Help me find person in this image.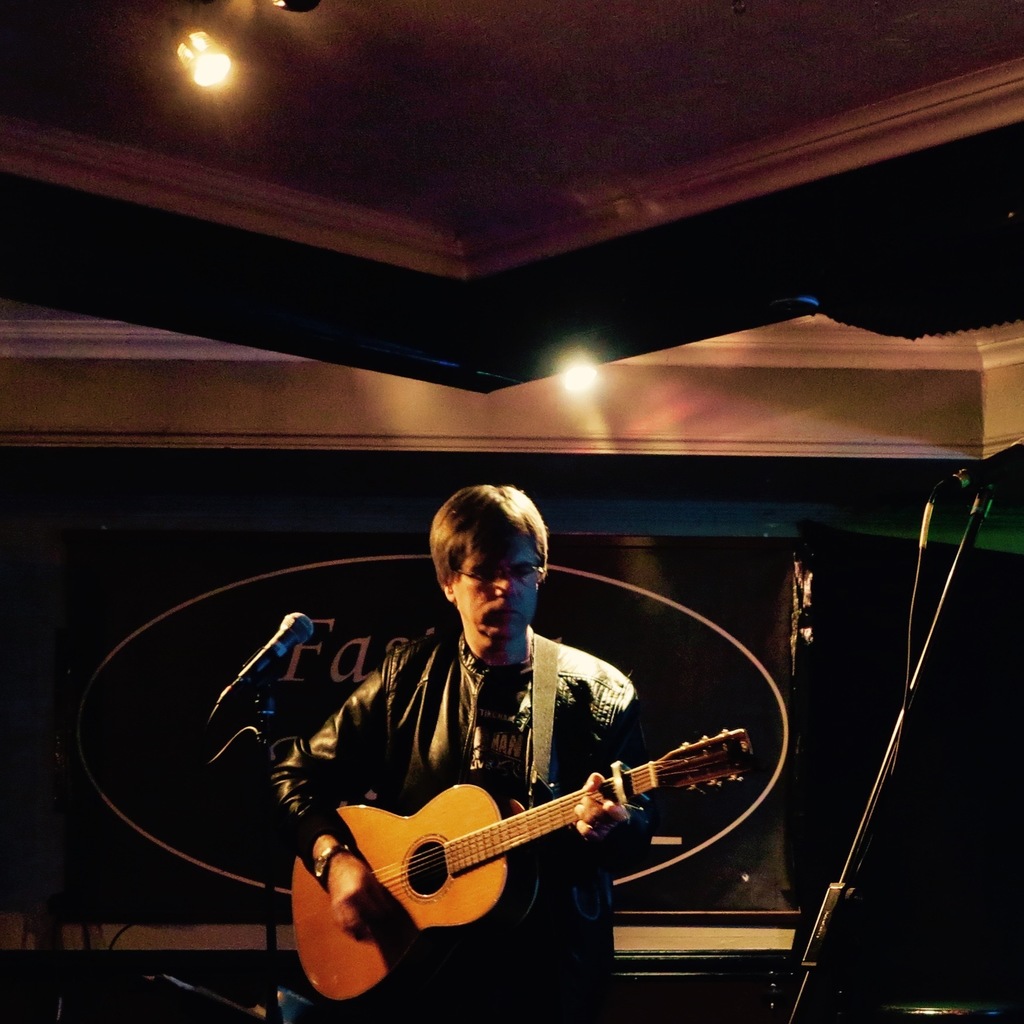
Found it: <box>235,502,739,989</box>.
